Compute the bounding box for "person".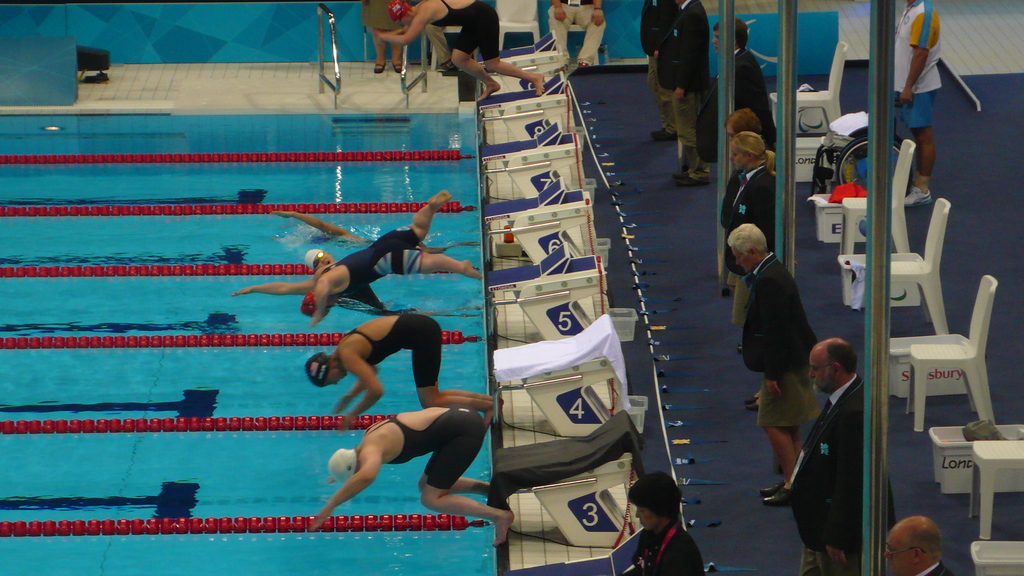
(x1=724, y1=106, x2=772, y2=291).
